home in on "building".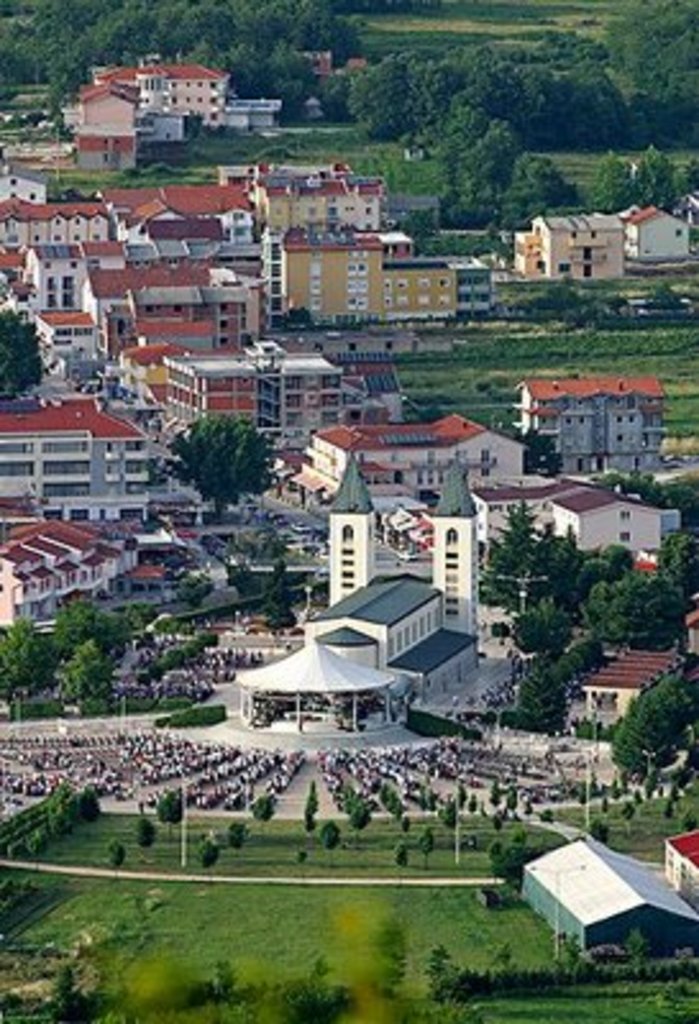
Homed in at rect(530, 207, 620, 279).
